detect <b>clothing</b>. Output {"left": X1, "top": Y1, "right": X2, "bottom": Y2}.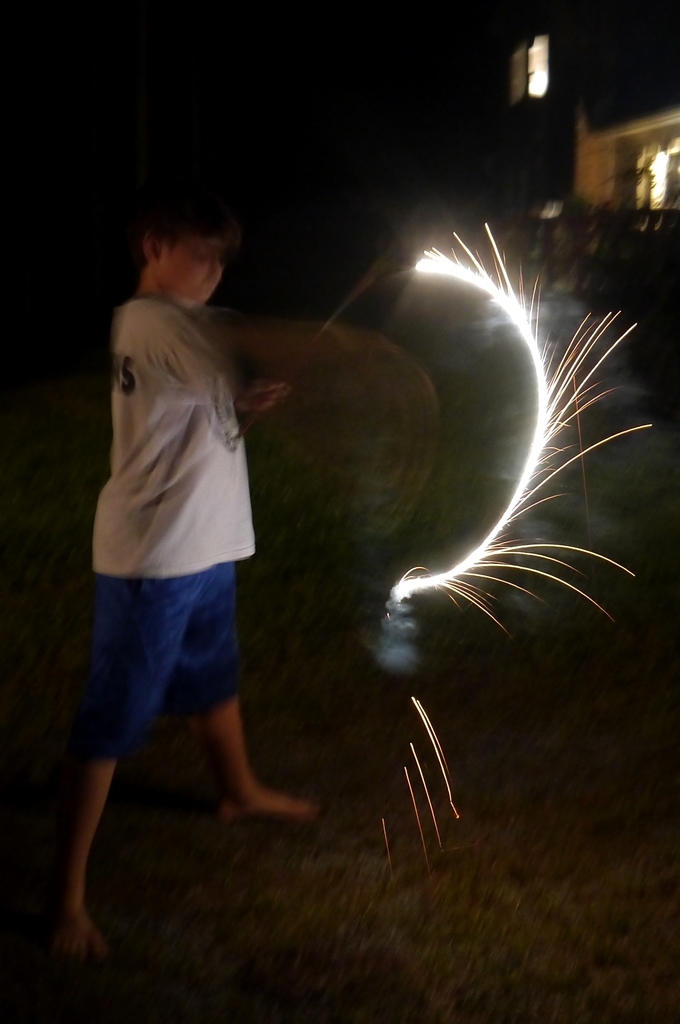
{"left": 86, "top": 290, "right": 254, "bottom": 771}.
